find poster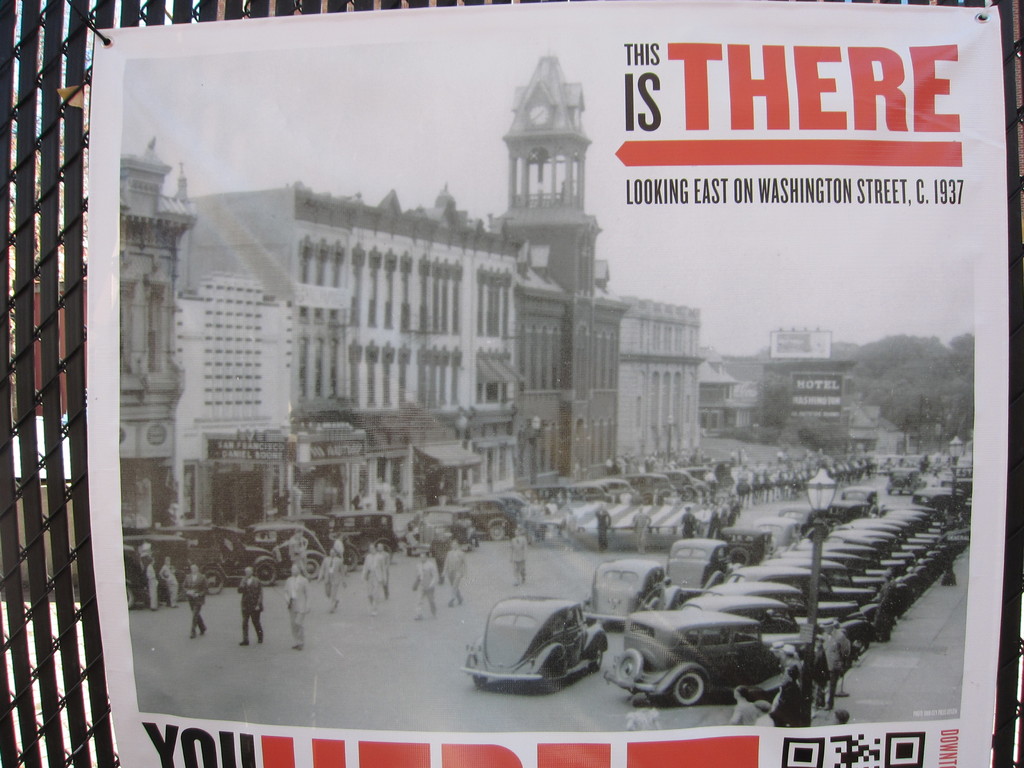
Rect(86, 0, 1013, 767)
